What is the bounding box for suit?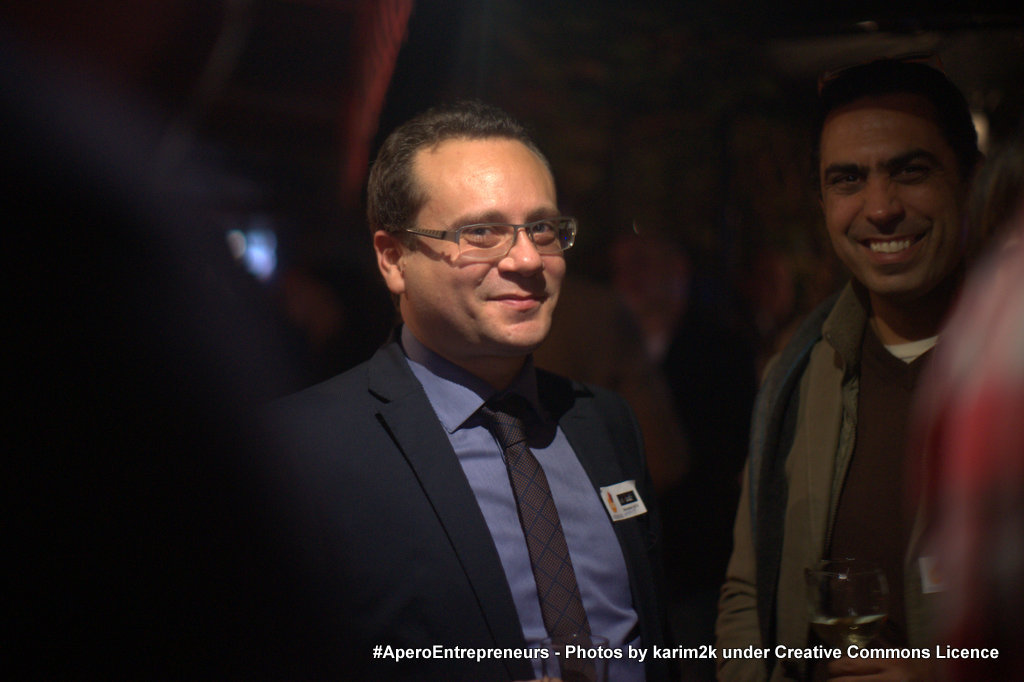
{"left": 233, "top": 341, "right": 698, "bottom": 681}.
